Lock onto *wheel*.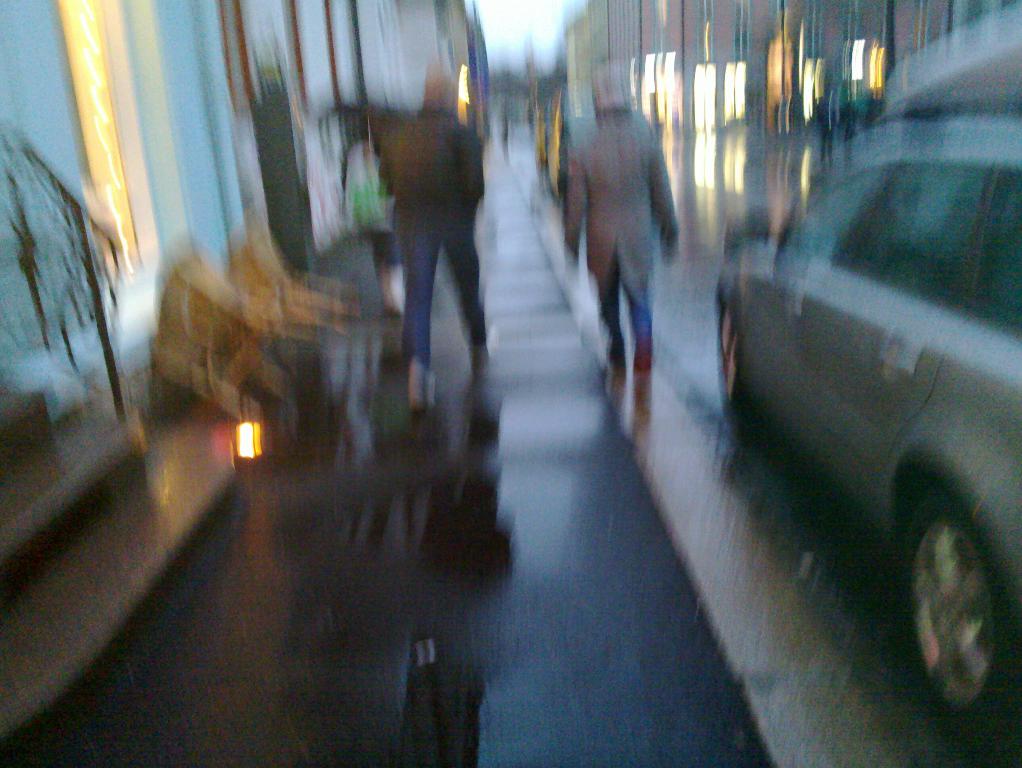
Locked: left=717, top=305, right=744, bottom=408.
